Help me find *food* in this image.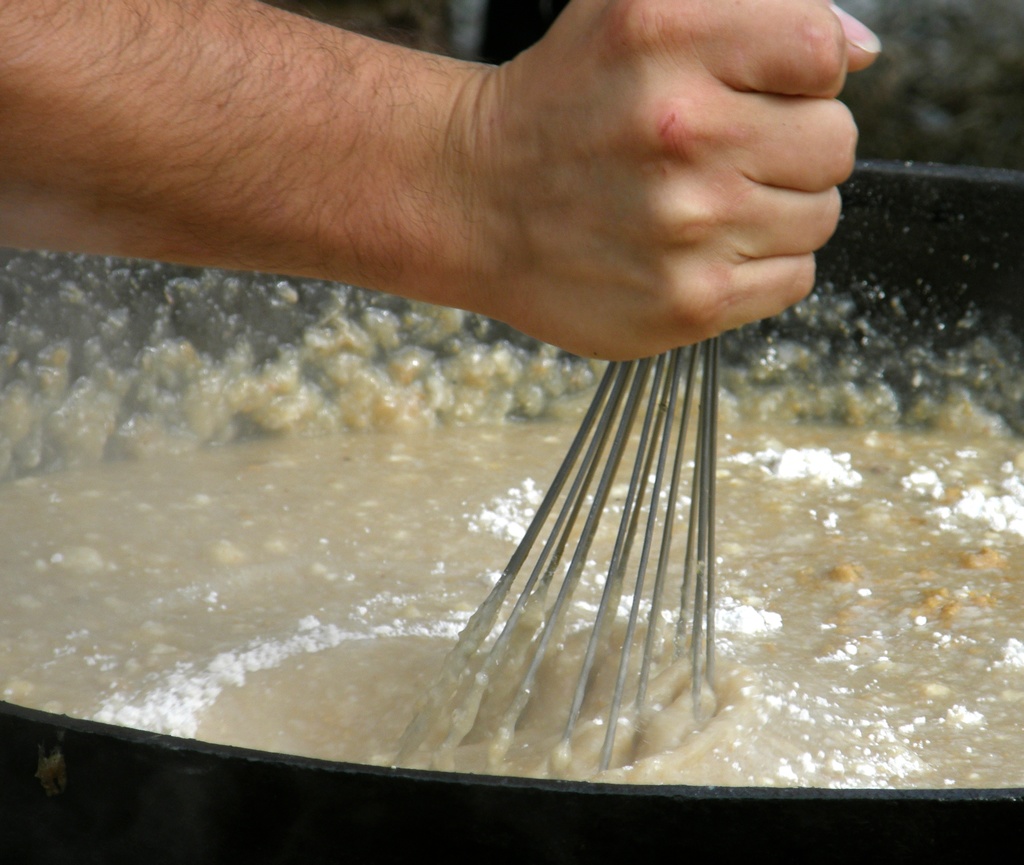
Found it: region(0, 299, 1023, 793).
